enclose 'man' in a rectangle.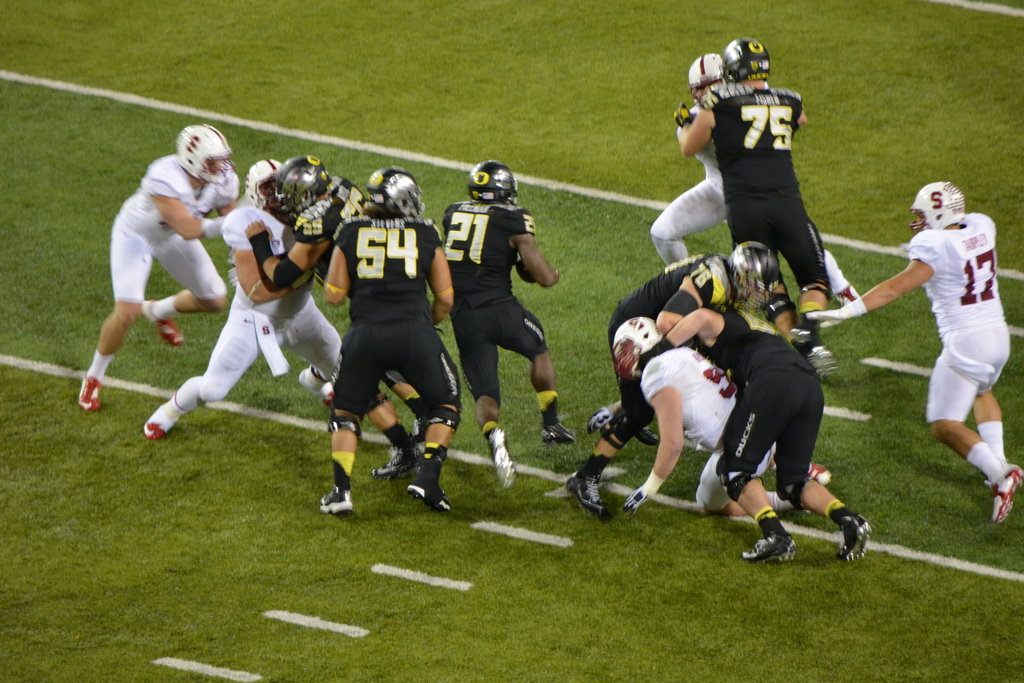
<box>644,39,883,330</box>.
